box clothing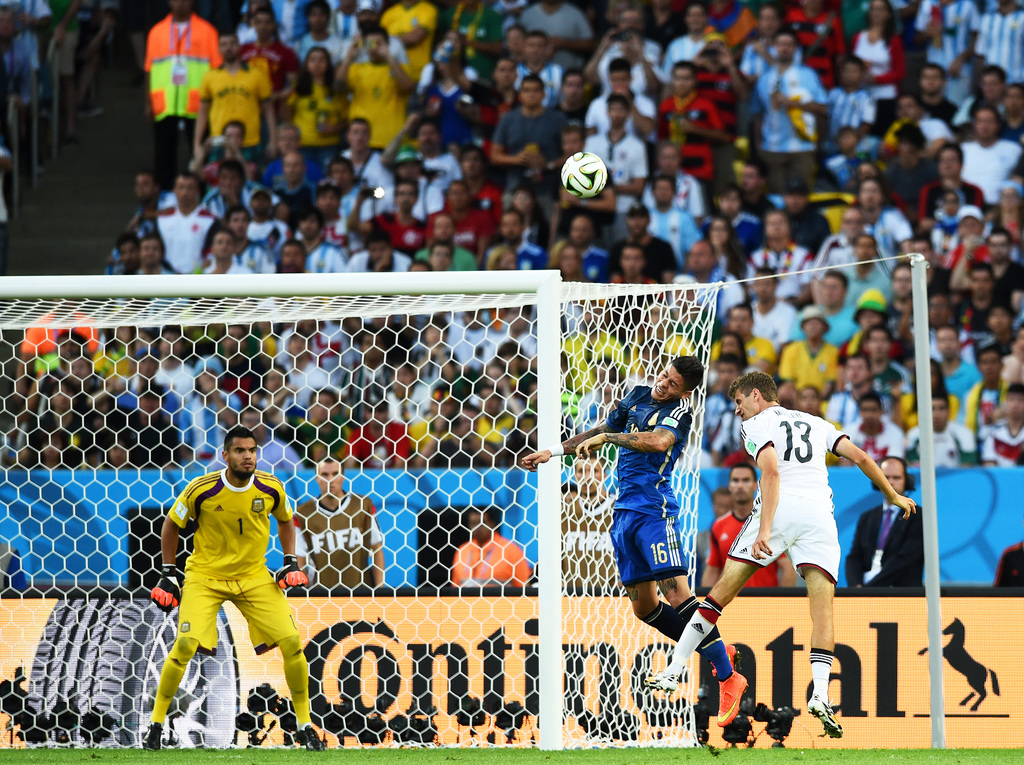
x1=175 y1=470 x2=298 y2=653
